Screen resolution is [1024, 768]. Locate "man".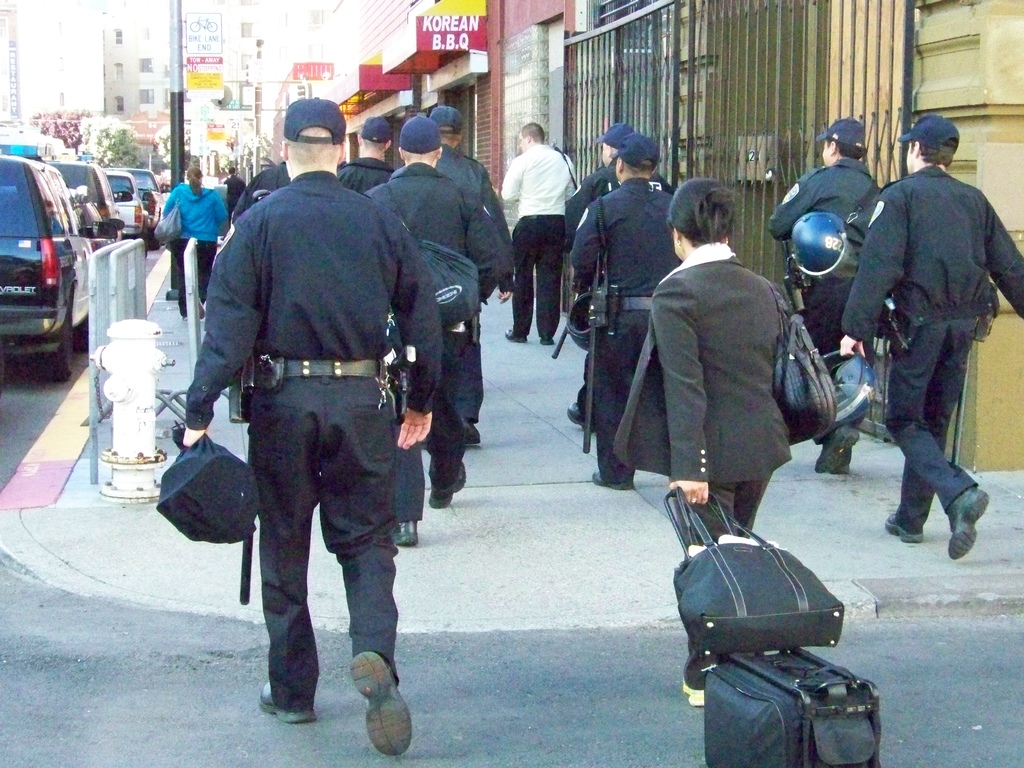
bbox=(560, 127, 680, 492).
